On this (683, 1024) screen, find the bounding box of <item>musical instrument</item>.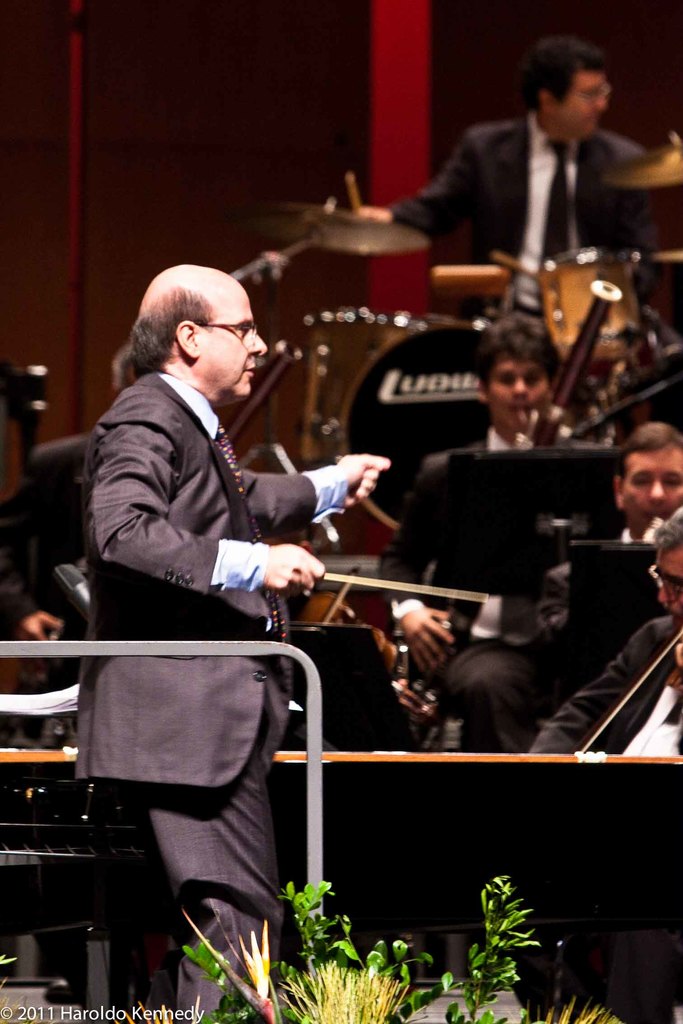
Bounding box: [272,572,407,698].
